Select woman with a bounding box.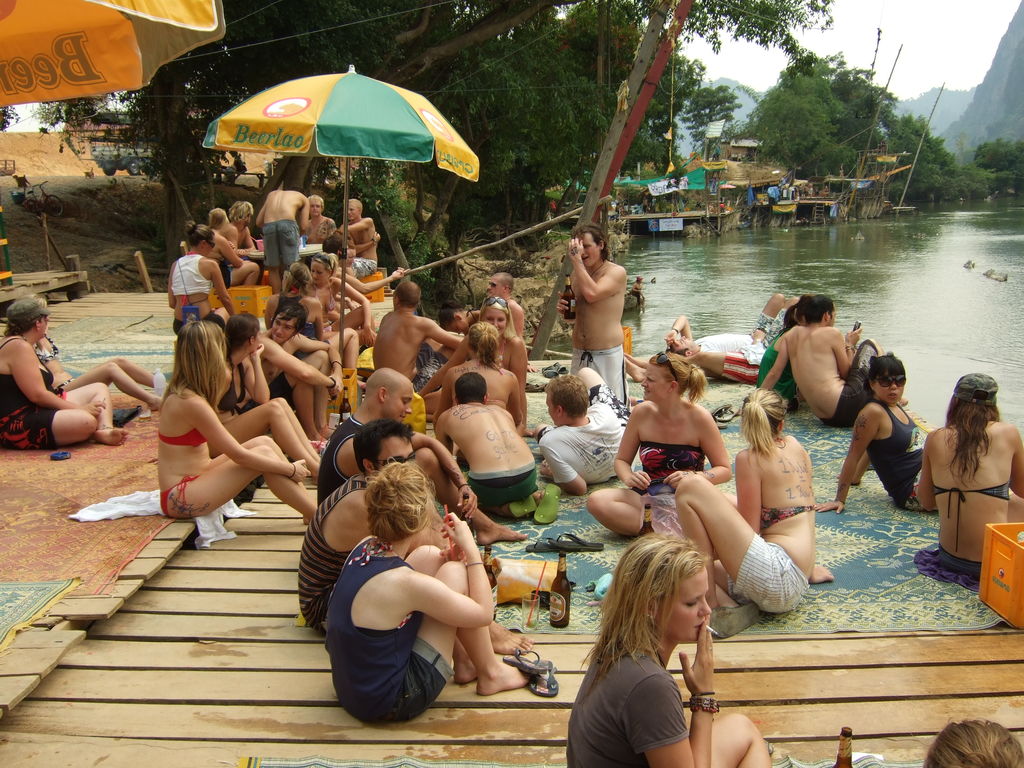
564 536 772 767.
